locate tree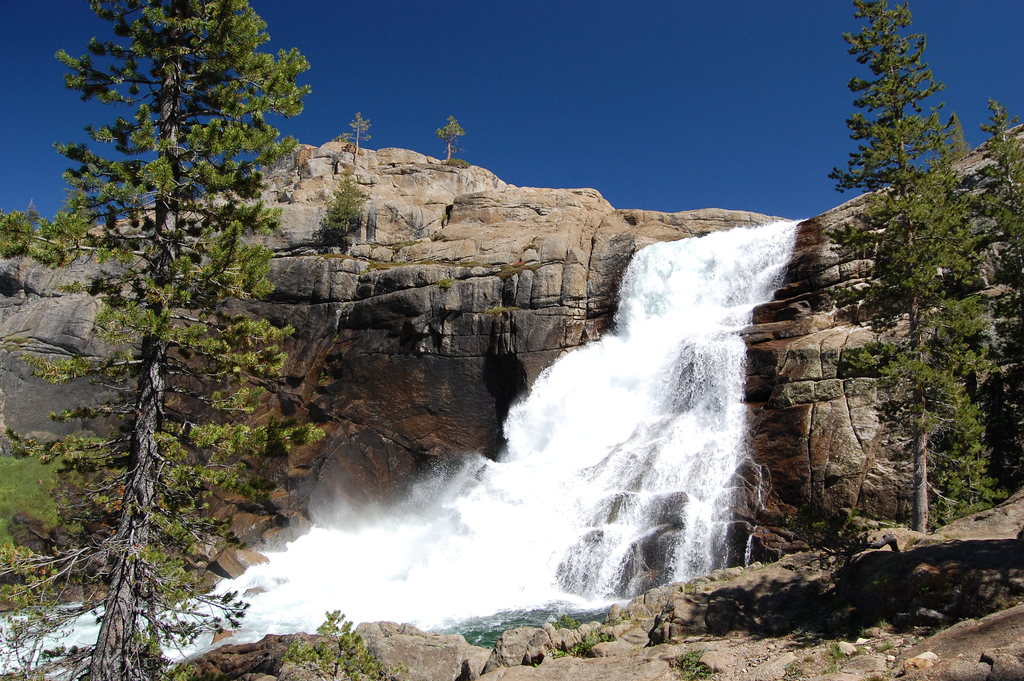
bbox(320, 165, 372, 245)
